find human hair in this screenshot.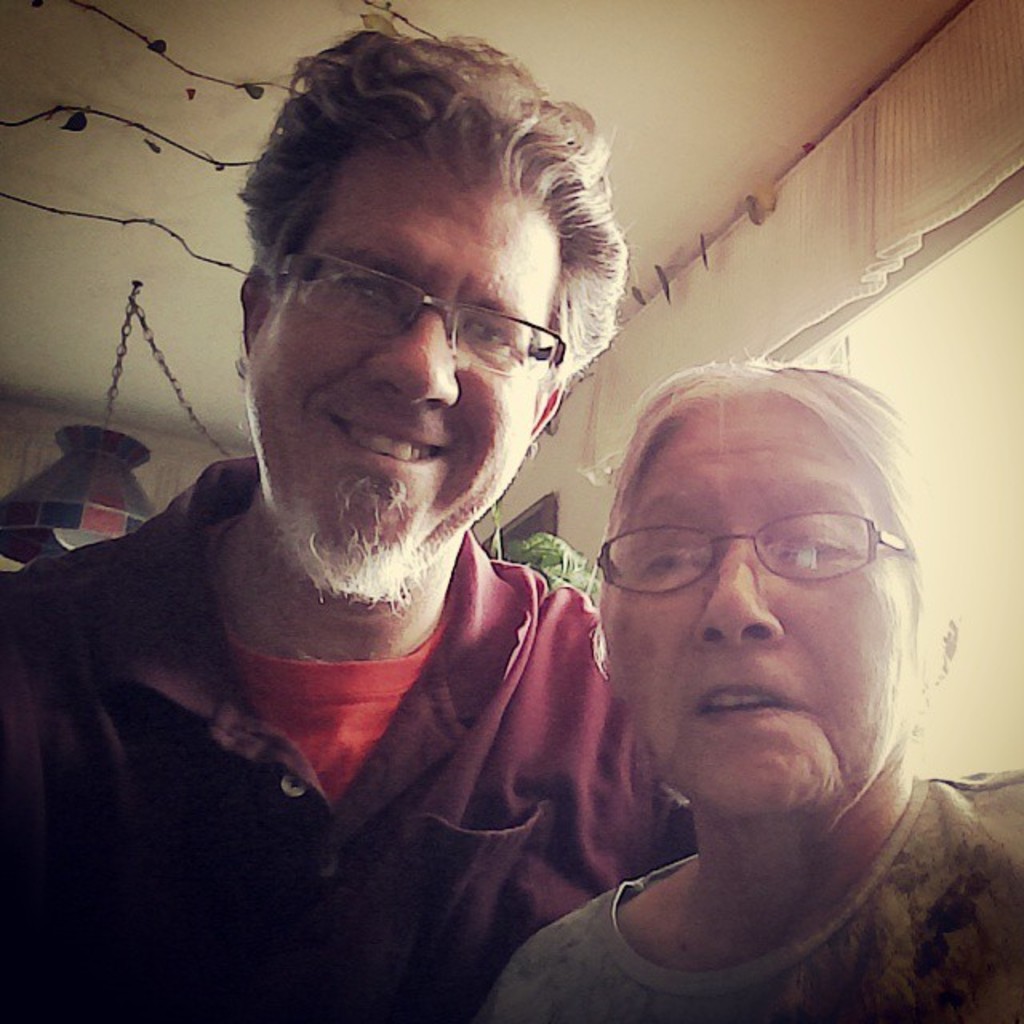
The bounding box for human hair is 219:5:621:450.
